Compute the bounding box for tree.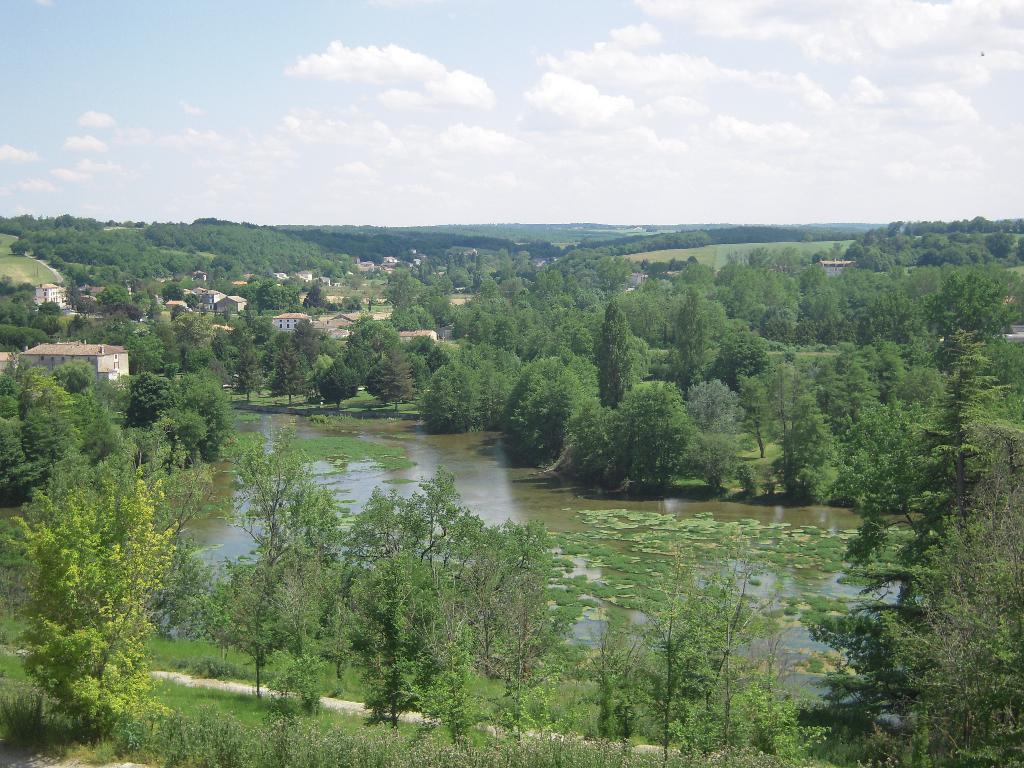
box(494, 355, 590, 462).
